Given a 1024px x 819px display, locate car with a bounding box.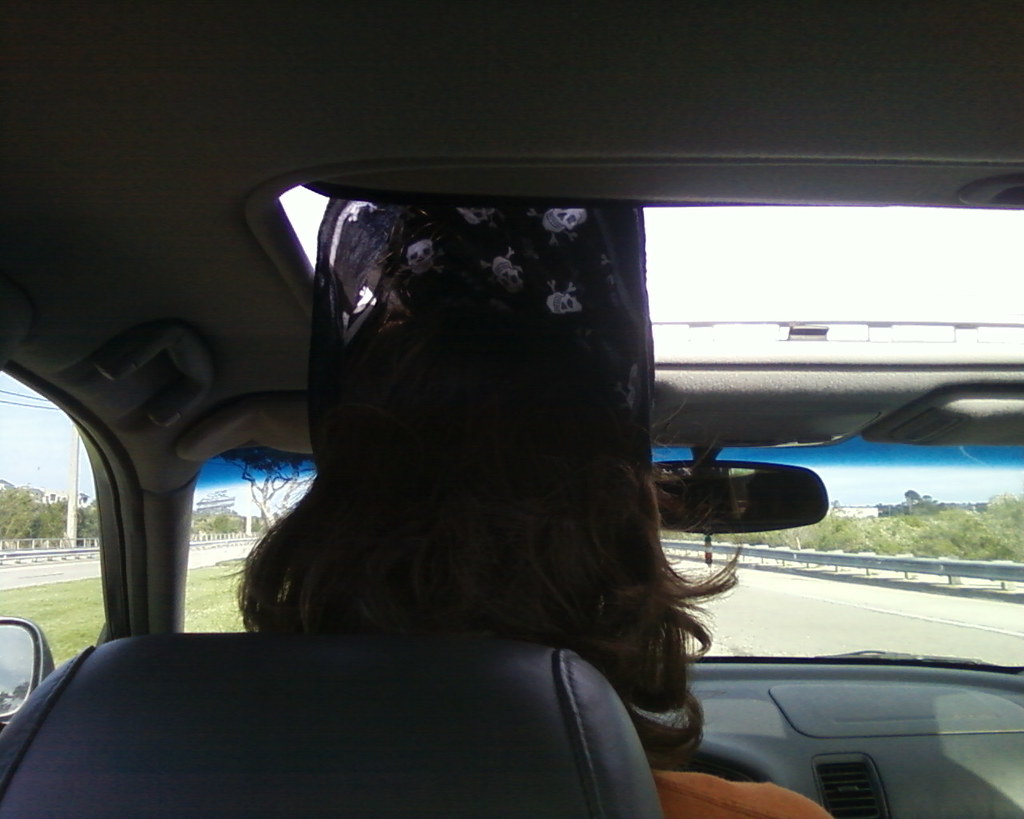
Located: {"left": 0, "top": 0, "right": 1023, "bottom": 818}.
